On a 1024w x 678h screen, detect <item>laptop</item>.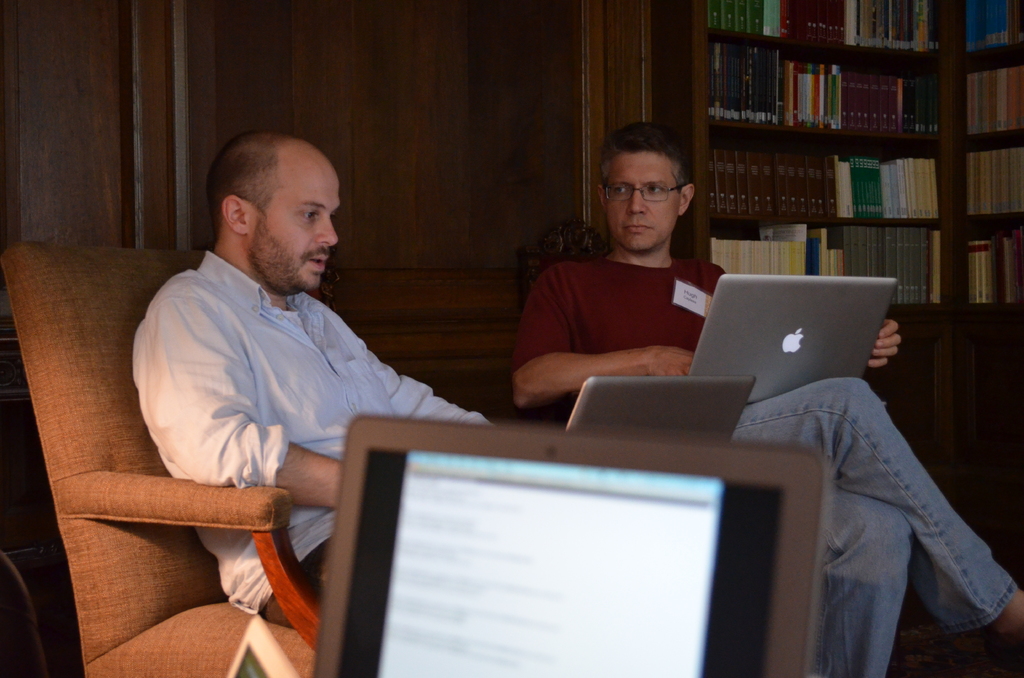
Rect(319, 426, 810, 677).
